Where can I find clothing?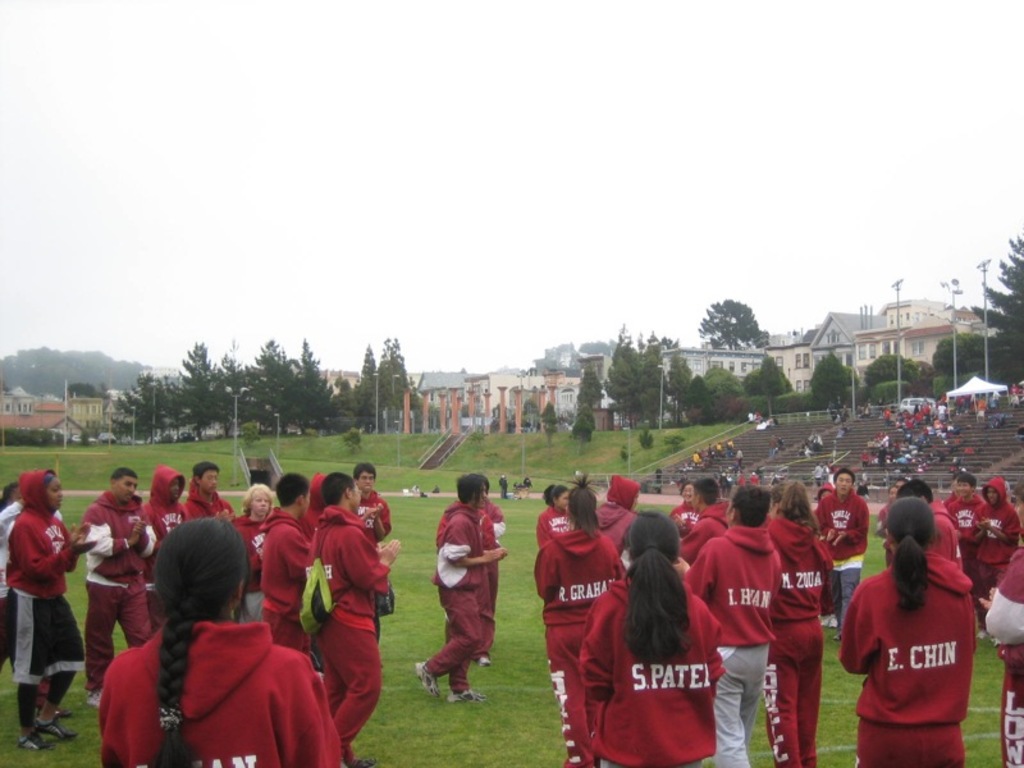
You can find it at [left=102, top=591, right=312, bottom=764].
